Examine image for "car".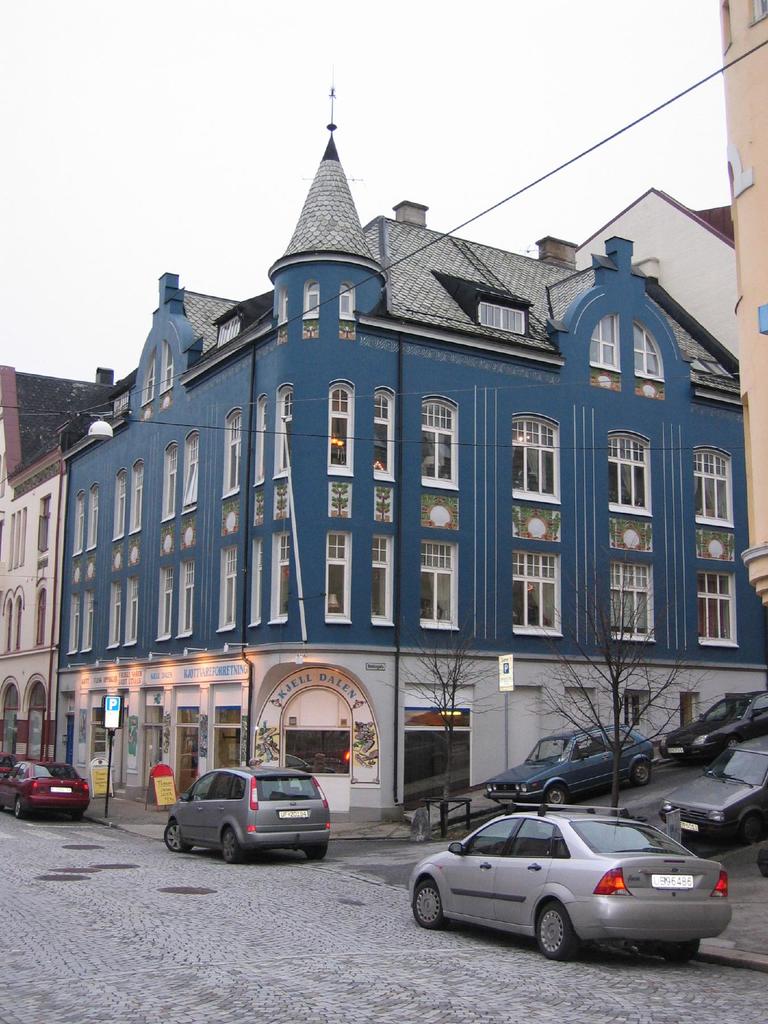
Examination result: x1=484, y1=718, x2=659, y2=806.
